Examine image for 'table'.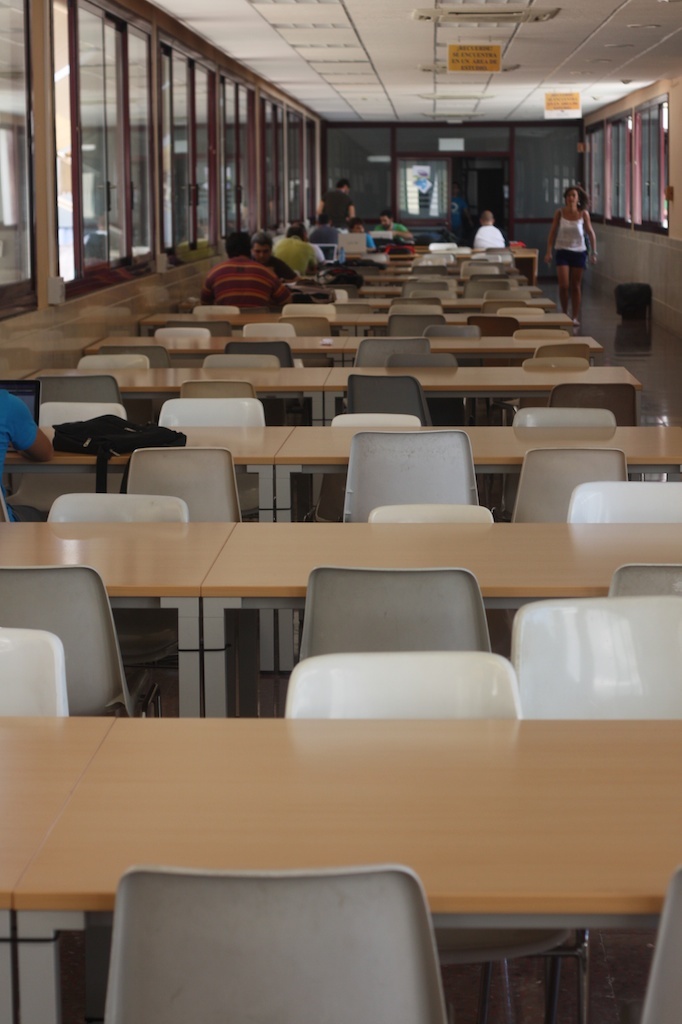
Examination result: <box>30,357,337,426</box>.
